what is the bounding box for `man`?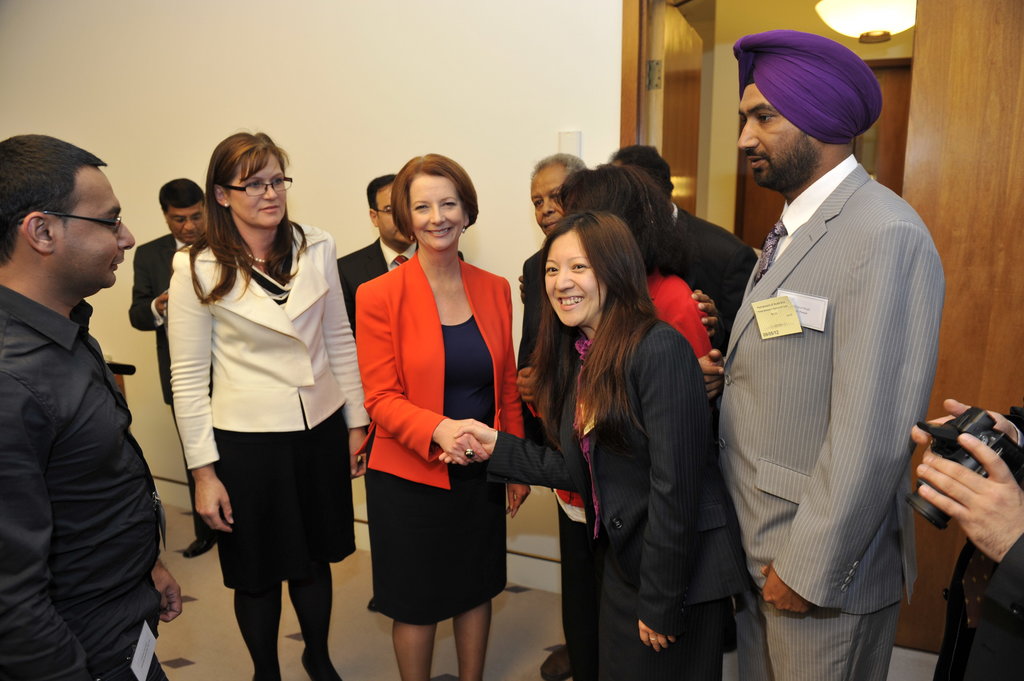
left=505, top=147, right=580, bottom=680.
